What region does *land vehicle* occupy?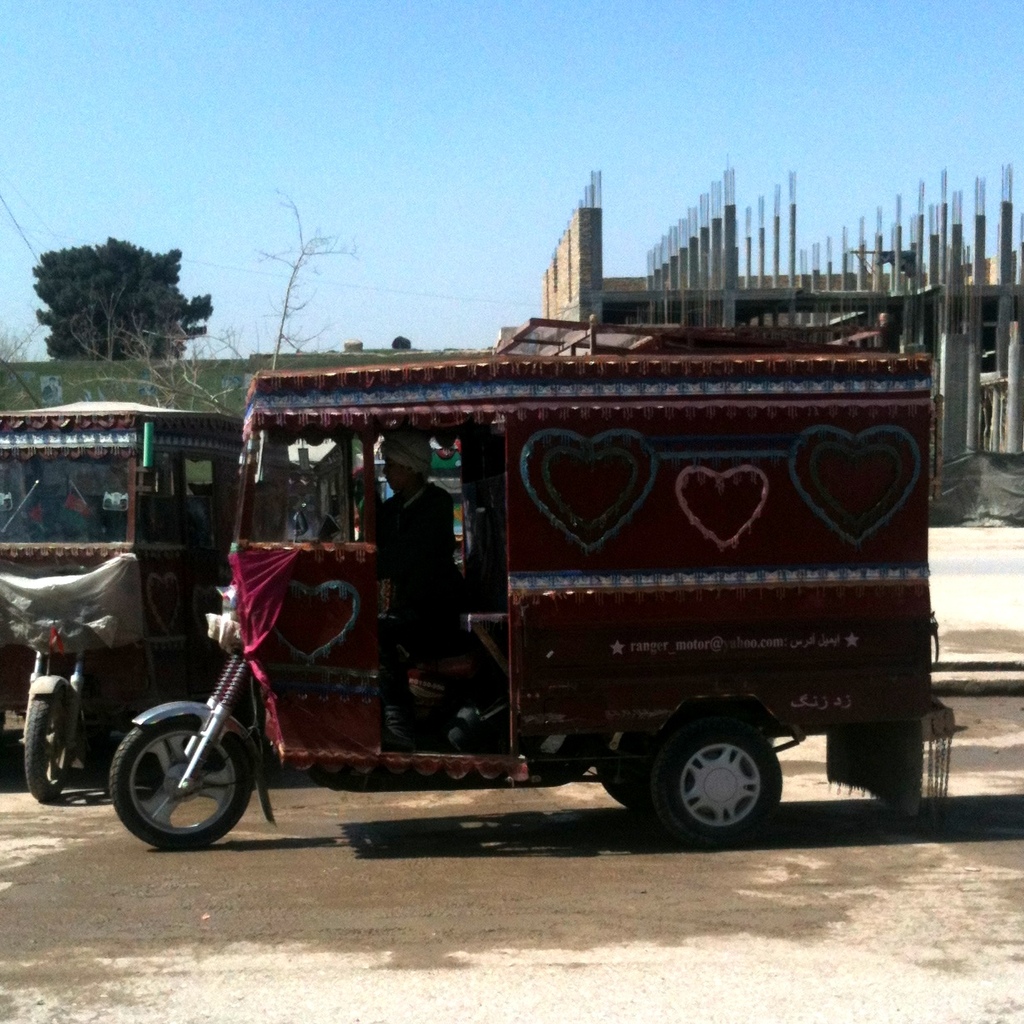
(122,310,979,890).
